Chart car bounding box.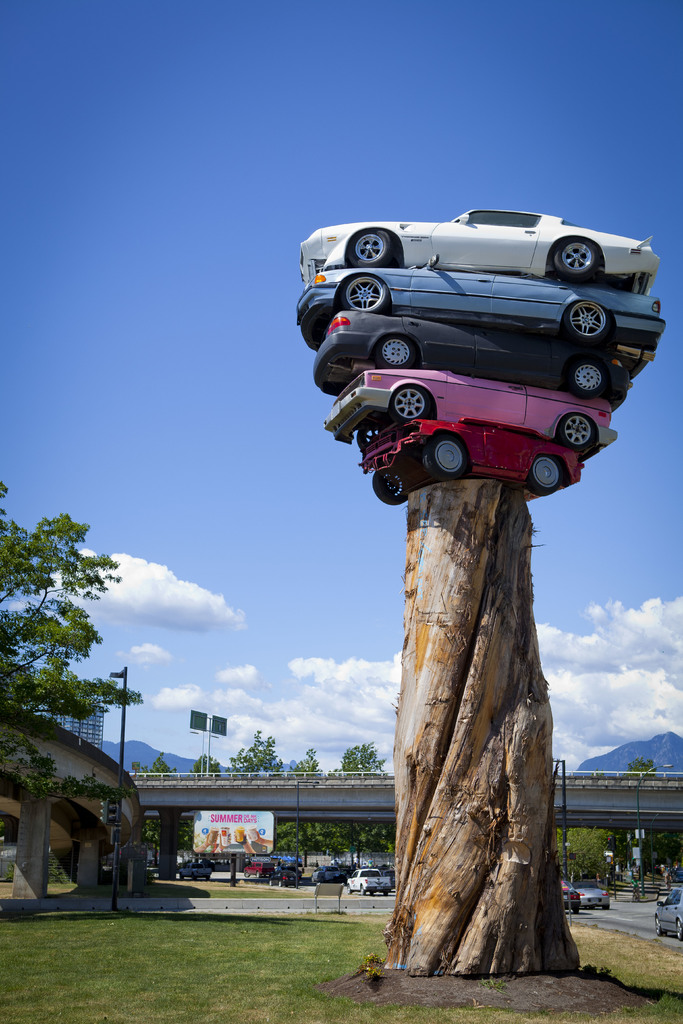
Charted: 350 414 604 505.
